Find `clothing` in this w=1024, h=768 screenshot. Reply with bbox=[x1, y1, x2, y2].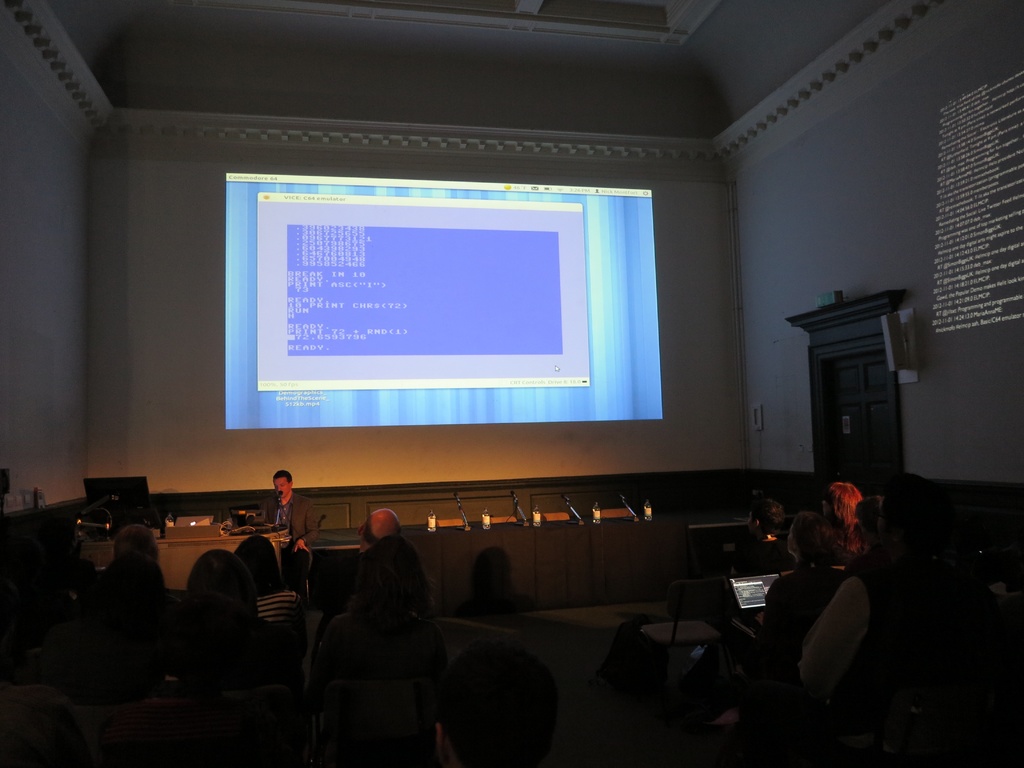
bbox=[266, 491, 319, 548].
